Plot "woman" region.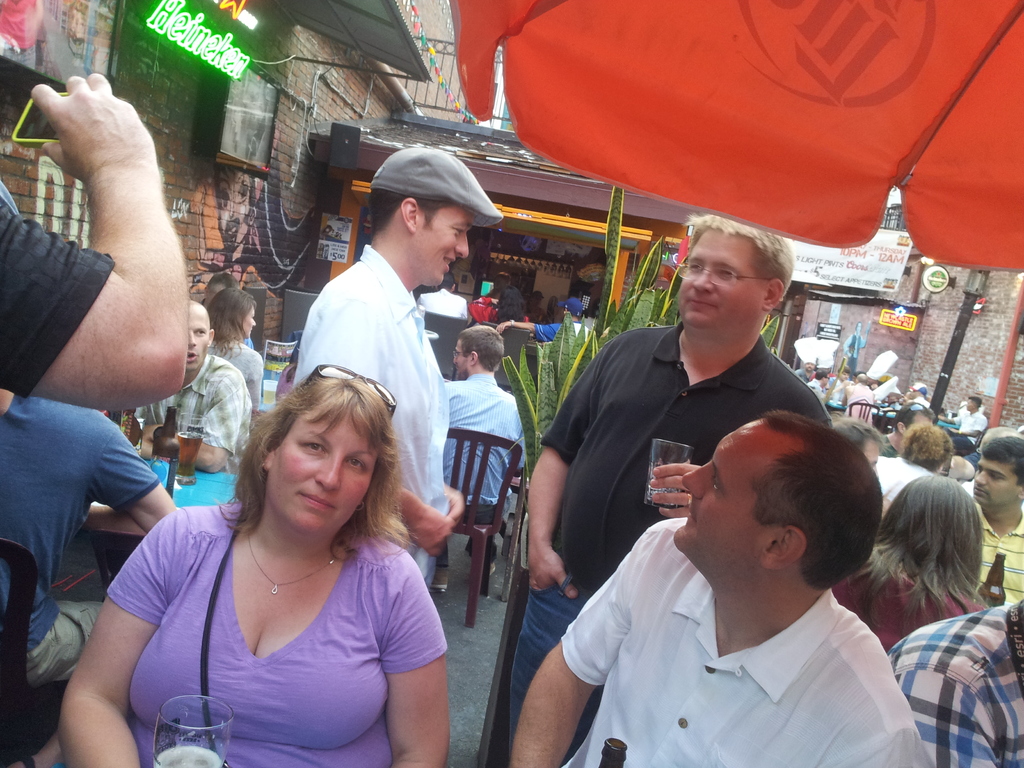
Plotted at detection(205, 287, 264, 409).
